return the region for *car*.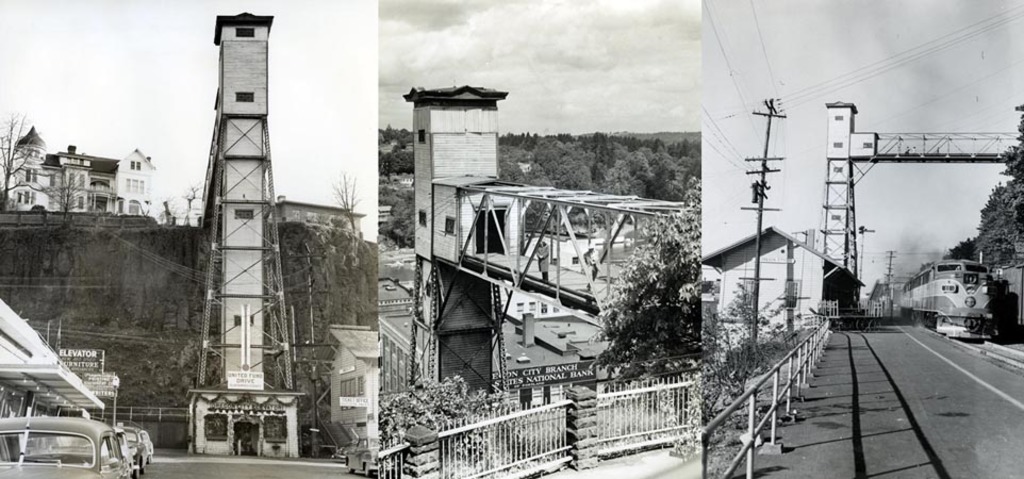
37, 425, 133, 472.
